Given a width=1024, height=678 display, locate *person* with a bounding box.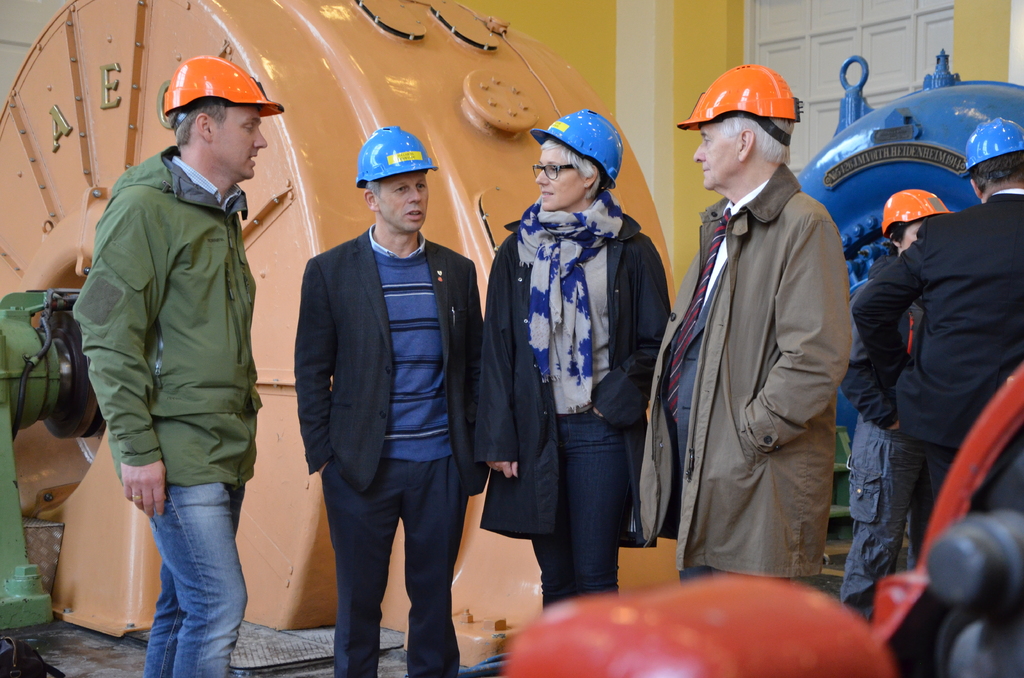
Located: rect(855, 198, 959, 620).
